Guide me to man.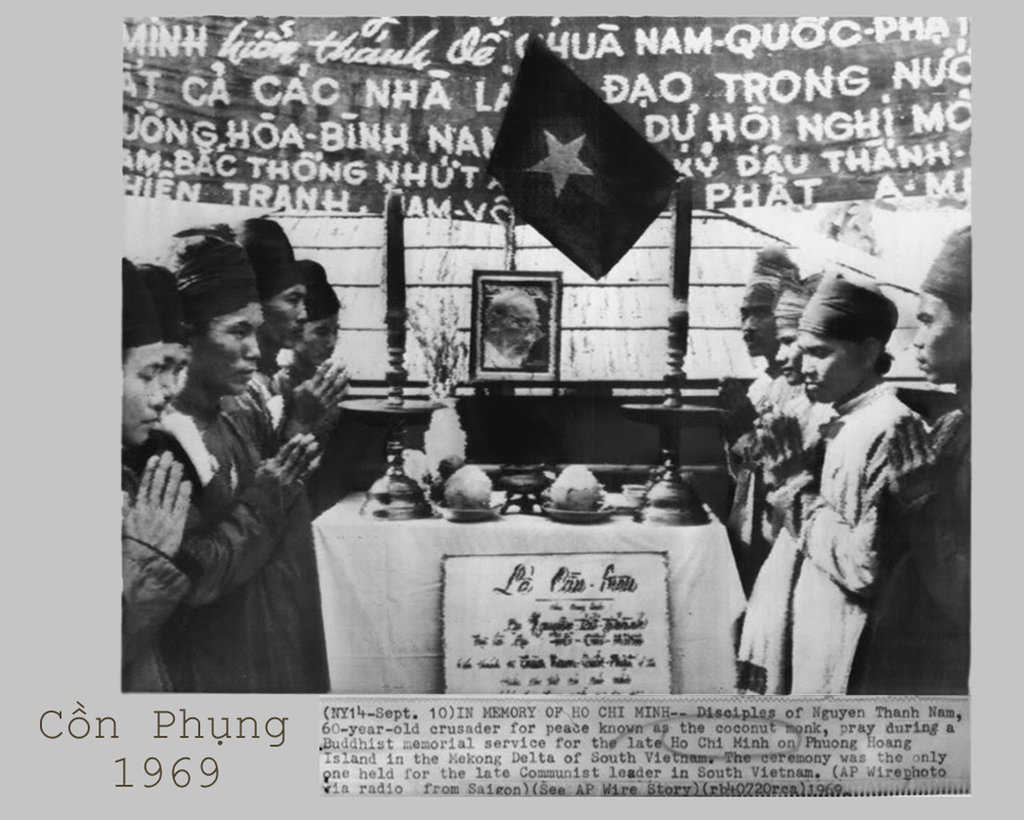
Guidance: box=[126, 262, 193, 539].
